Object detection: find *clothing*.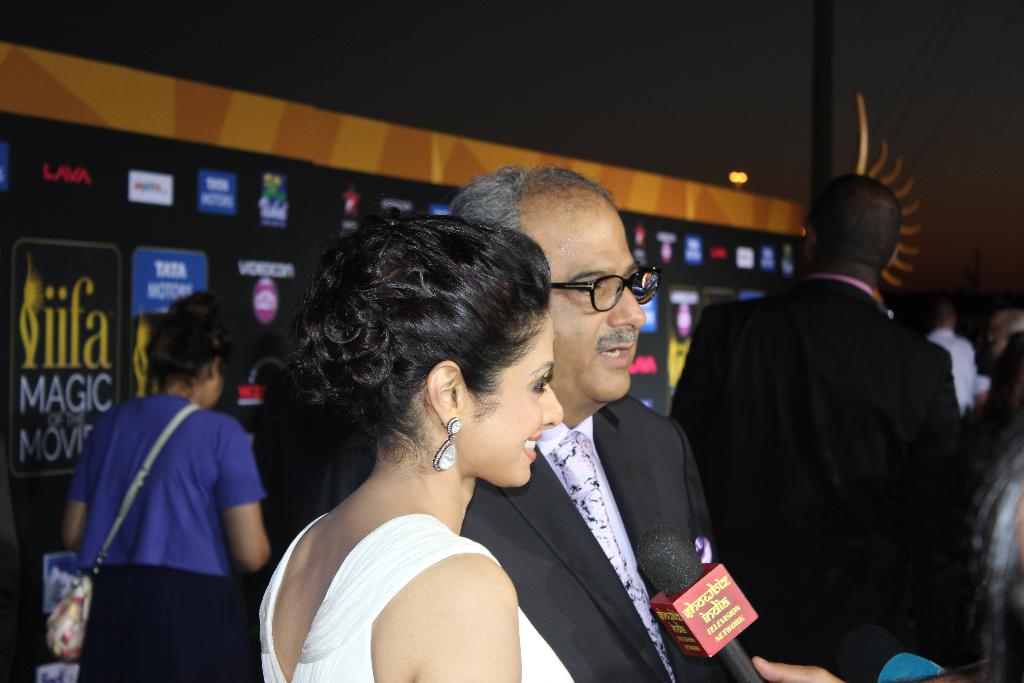
(683, 189, 977, 655).
